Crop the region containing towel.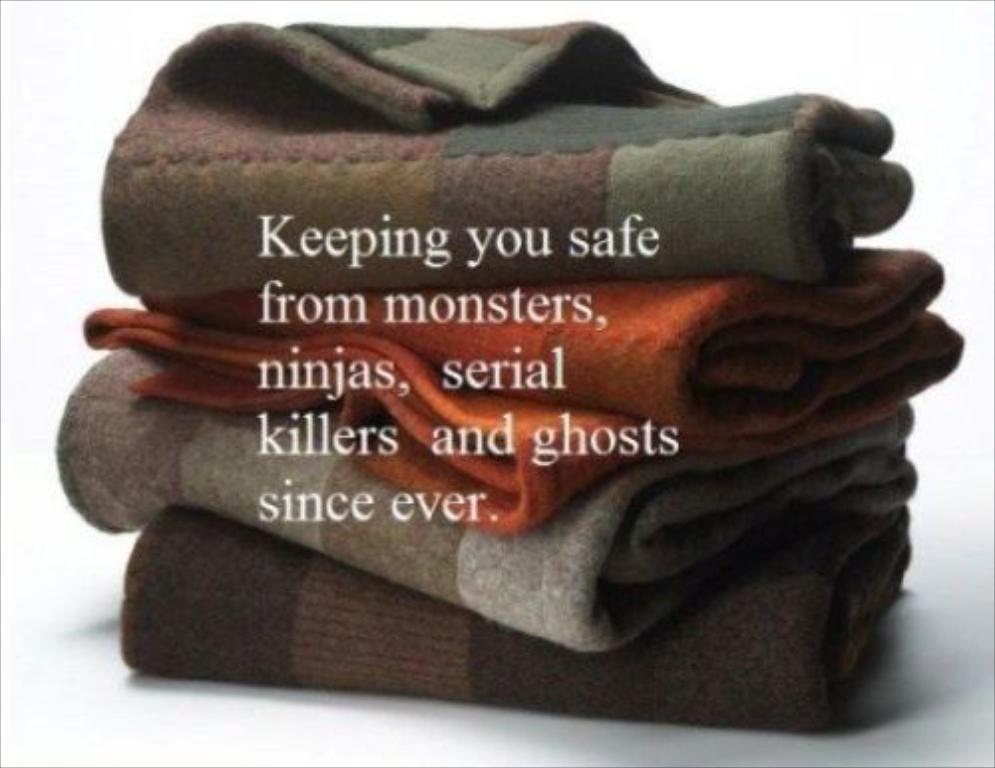
Crop region: crop(84, 243, 965, 535).
